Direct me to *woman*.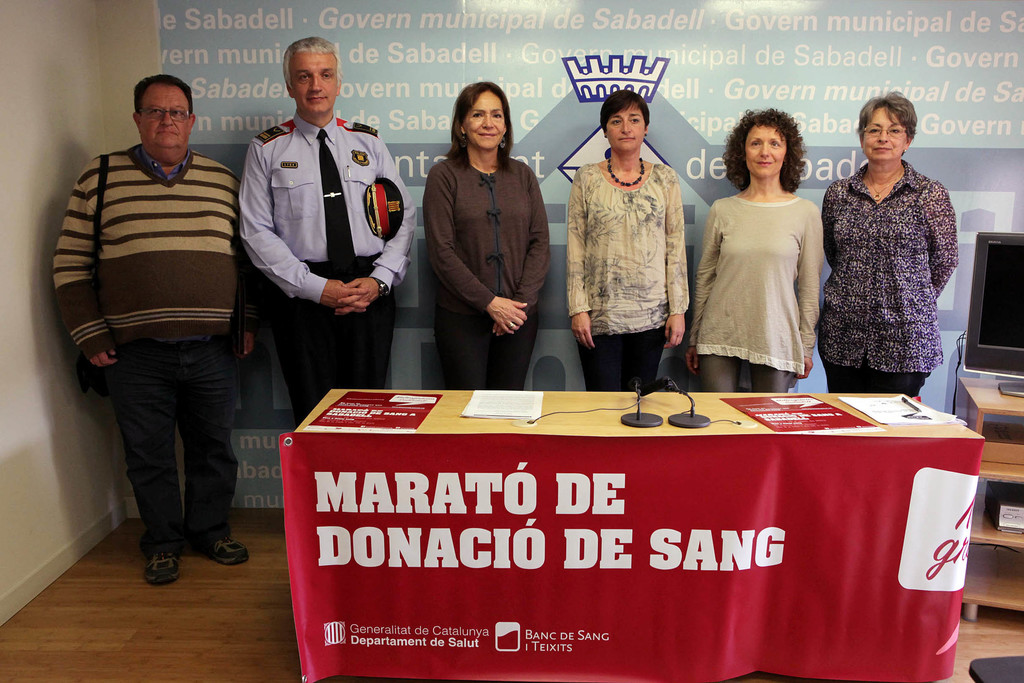
Direction: BBox(568, 92, 696, 392).
